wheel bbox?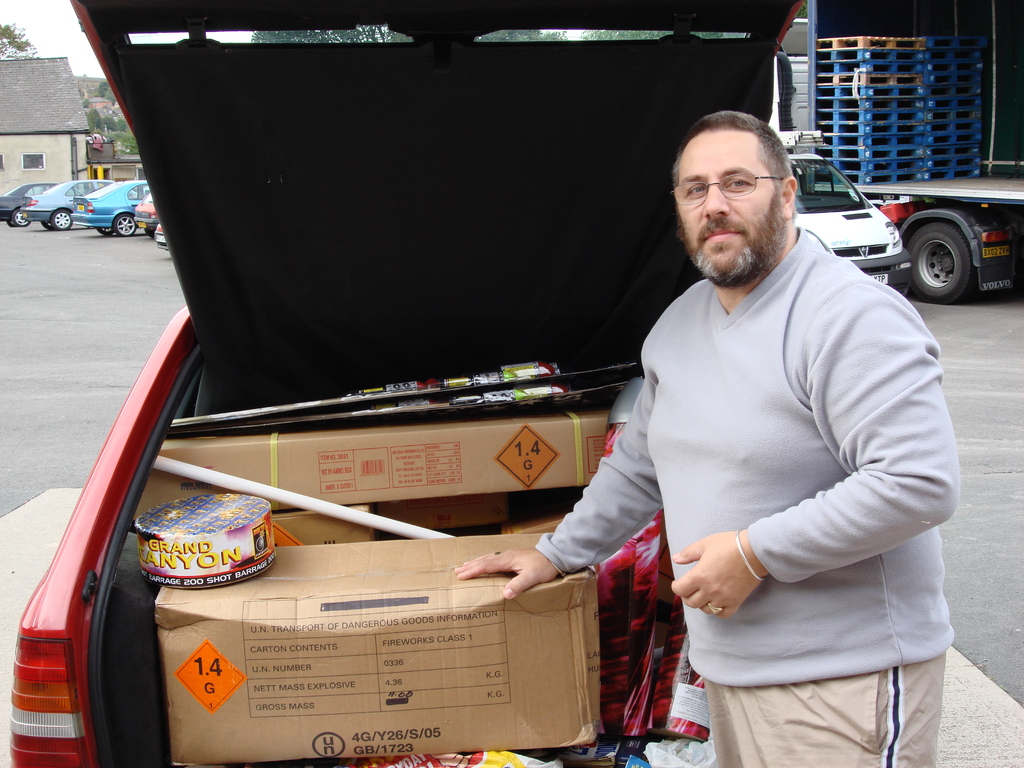
113 212 136 239
